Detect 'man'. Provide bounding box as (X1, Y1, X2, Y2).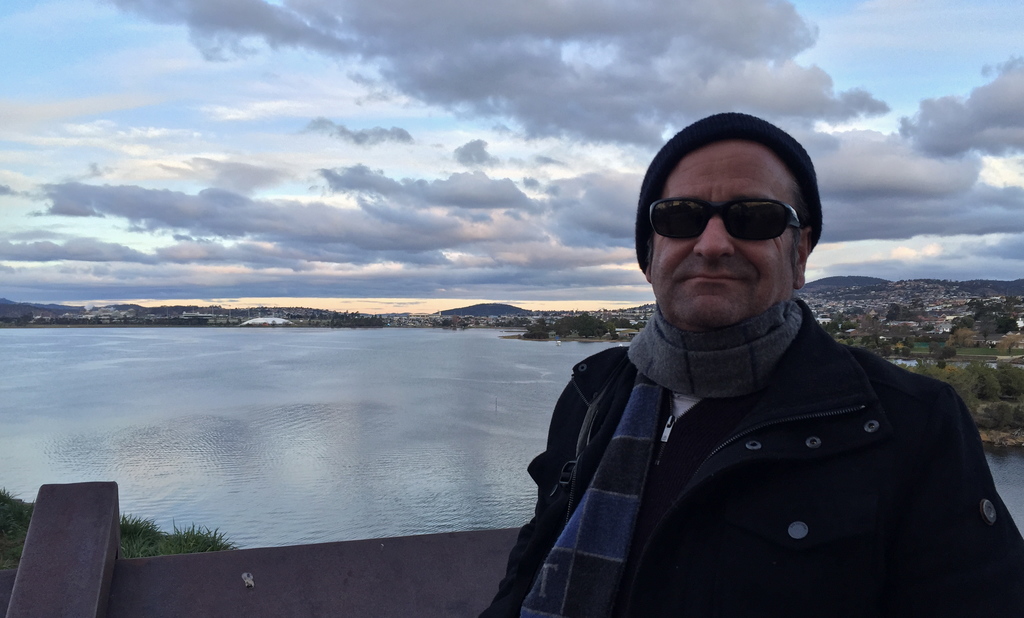
(486, 97, 994, 610).
